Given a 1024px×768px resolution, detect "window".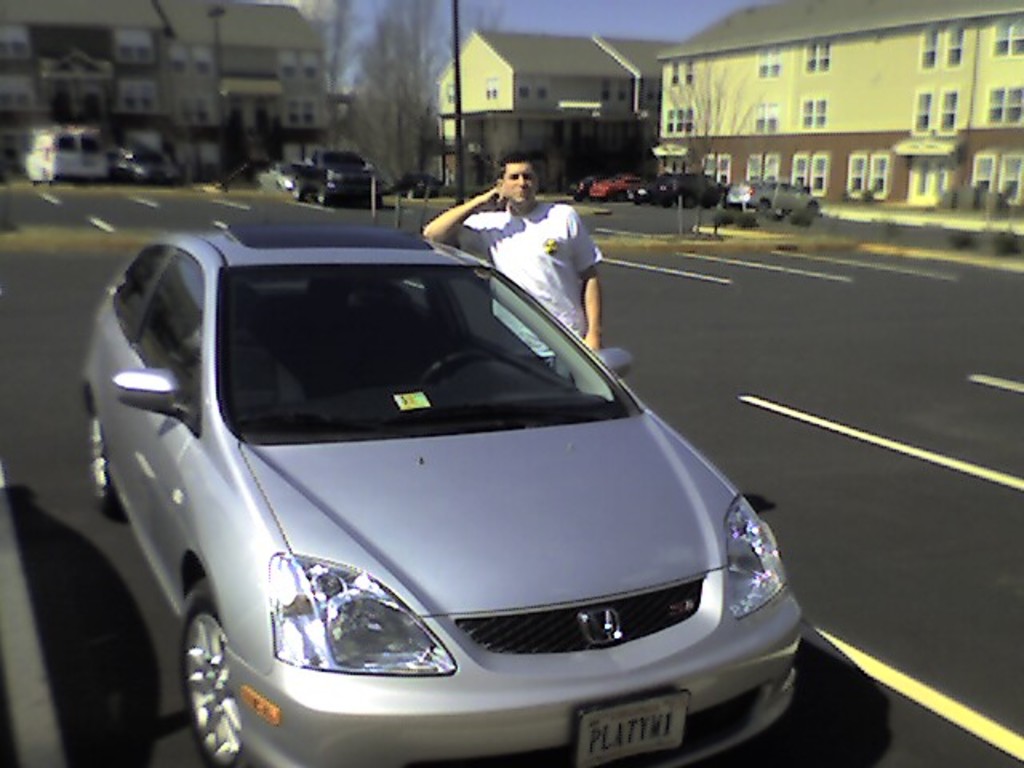
select_region(120, 37, 149, 66).
